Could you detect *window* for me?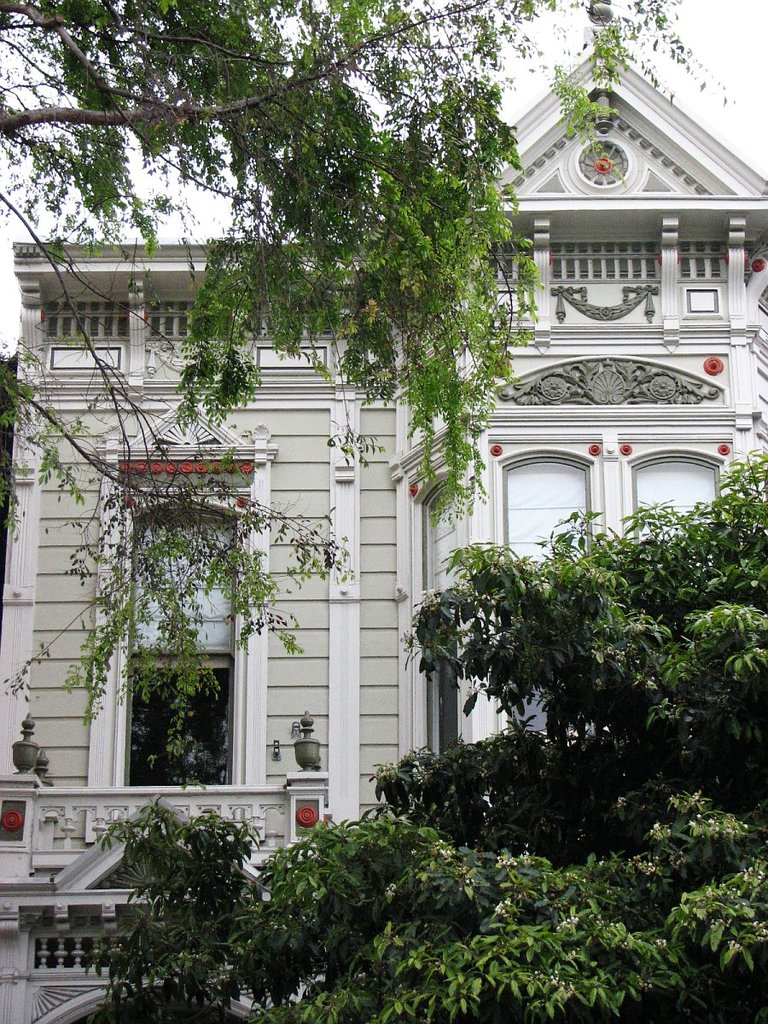
Detection result: select_region(102, 626, 251, 795).
